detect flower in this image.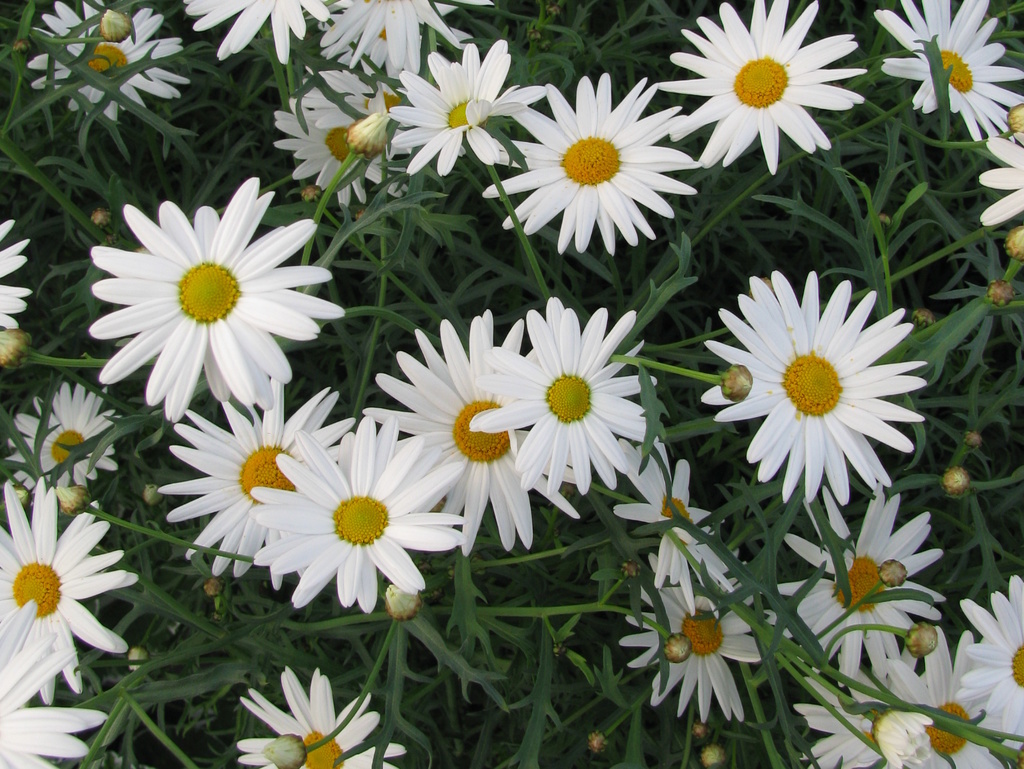
Detection: (left=0, top=699, right=106, bottom=768).
